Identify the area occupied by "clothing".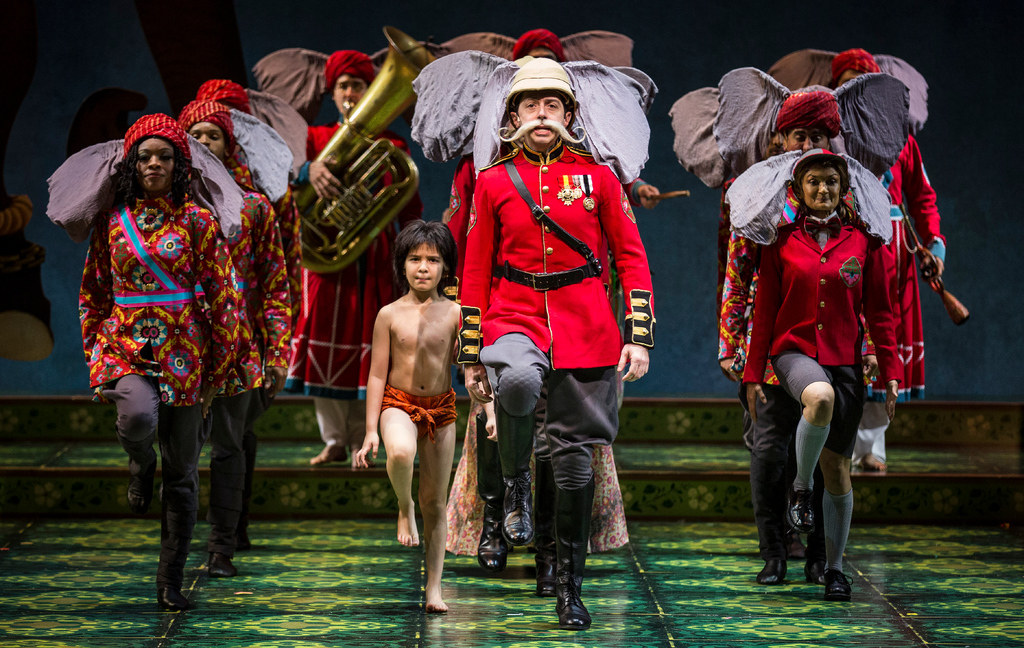
Area: l=717, t=213, r=813, b=465.
